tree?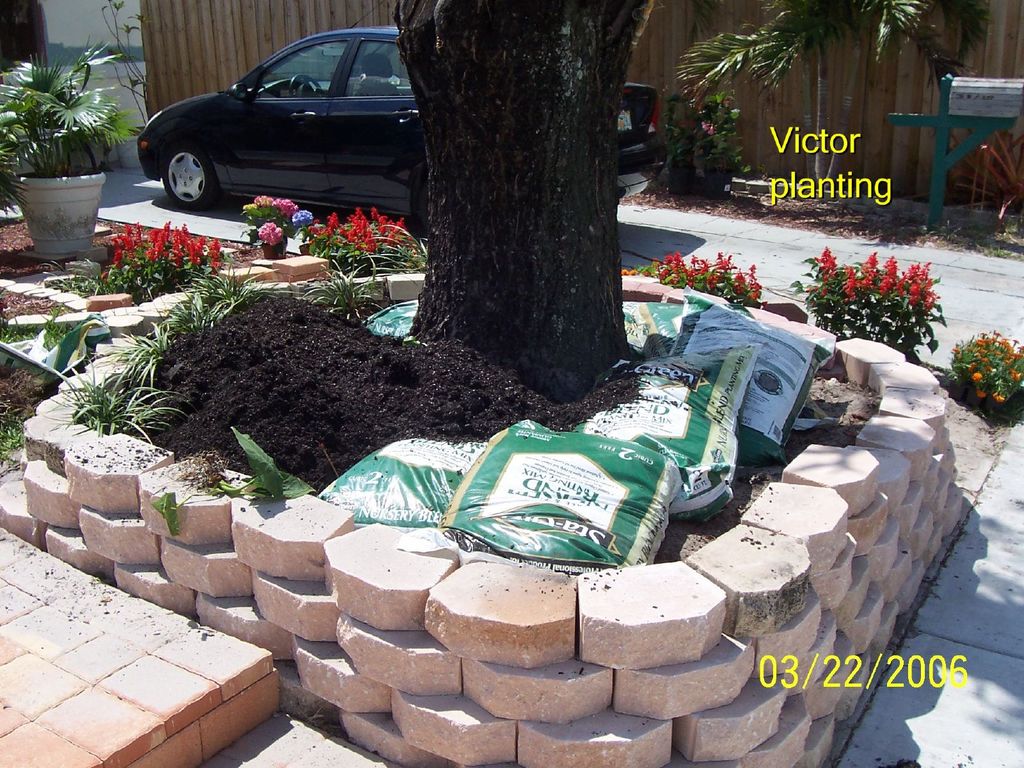
381,1,667,374
